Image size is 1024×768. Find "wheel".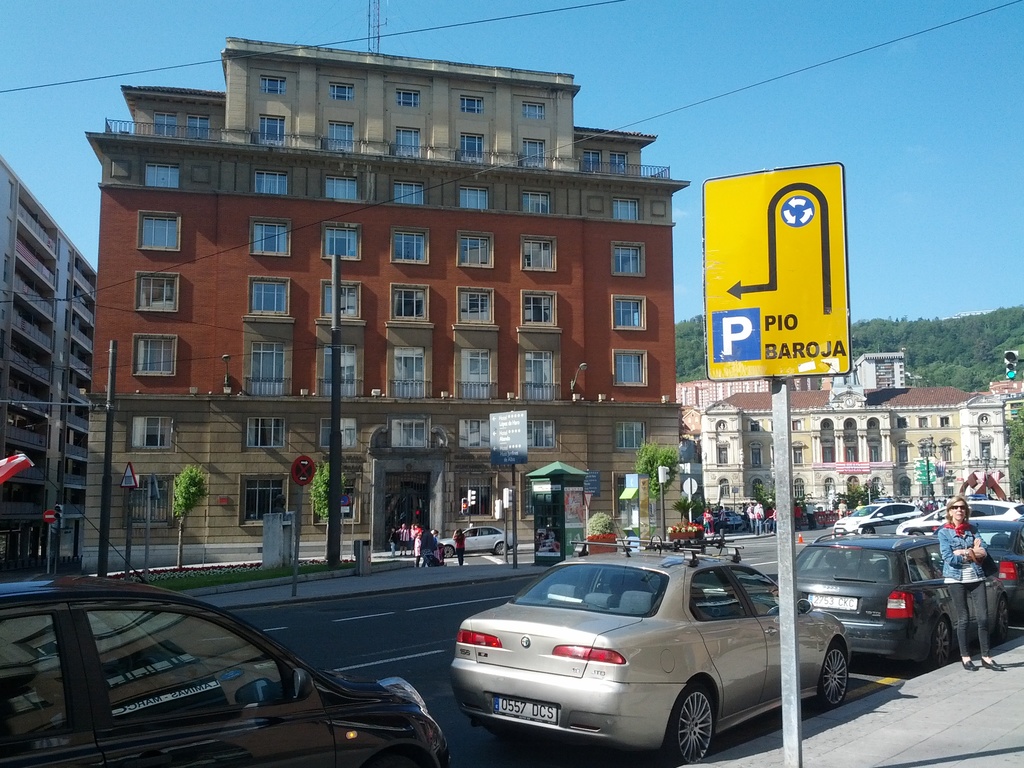
493/540/509/555.
